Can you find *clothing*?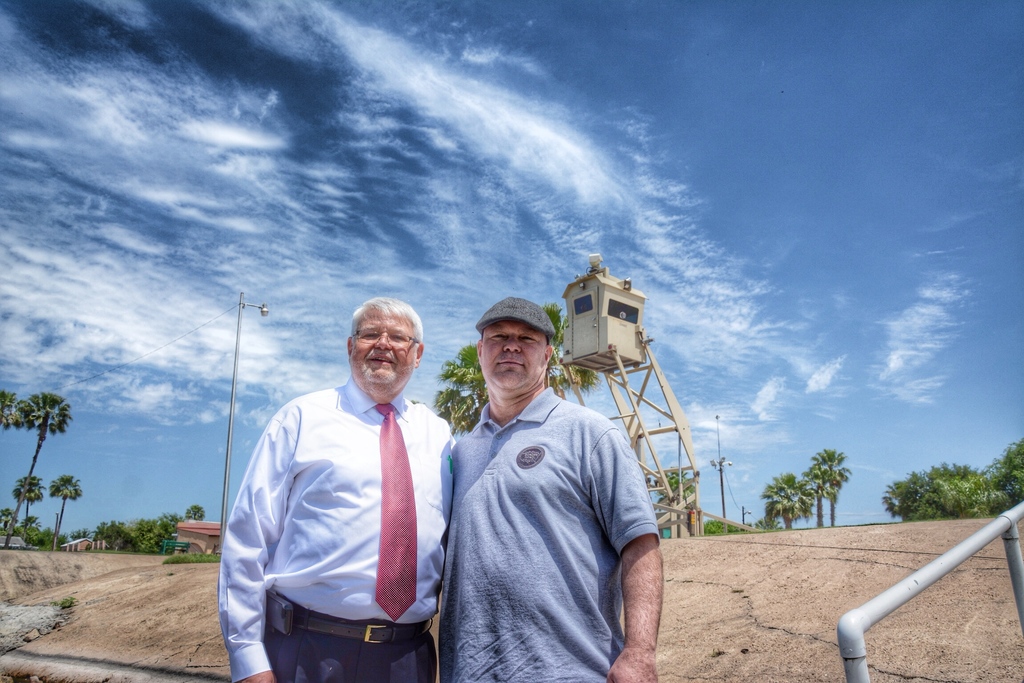
Yes, bounding box: 234/348/458/679.
